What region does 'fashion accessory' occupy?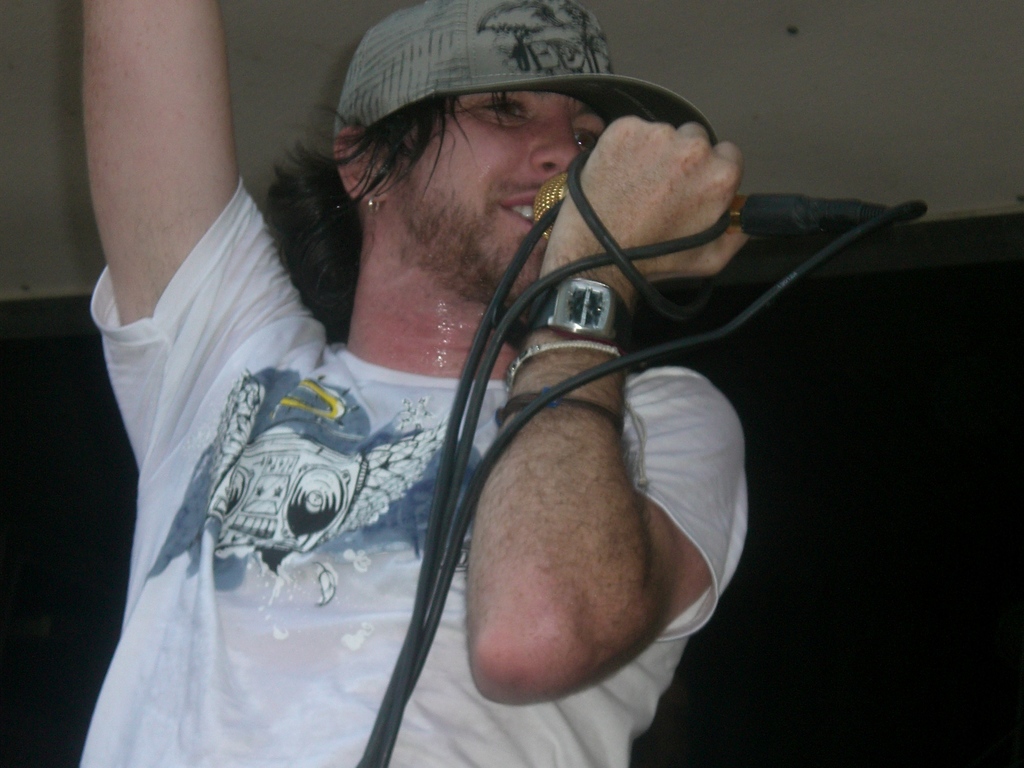
500,338,646,483.
